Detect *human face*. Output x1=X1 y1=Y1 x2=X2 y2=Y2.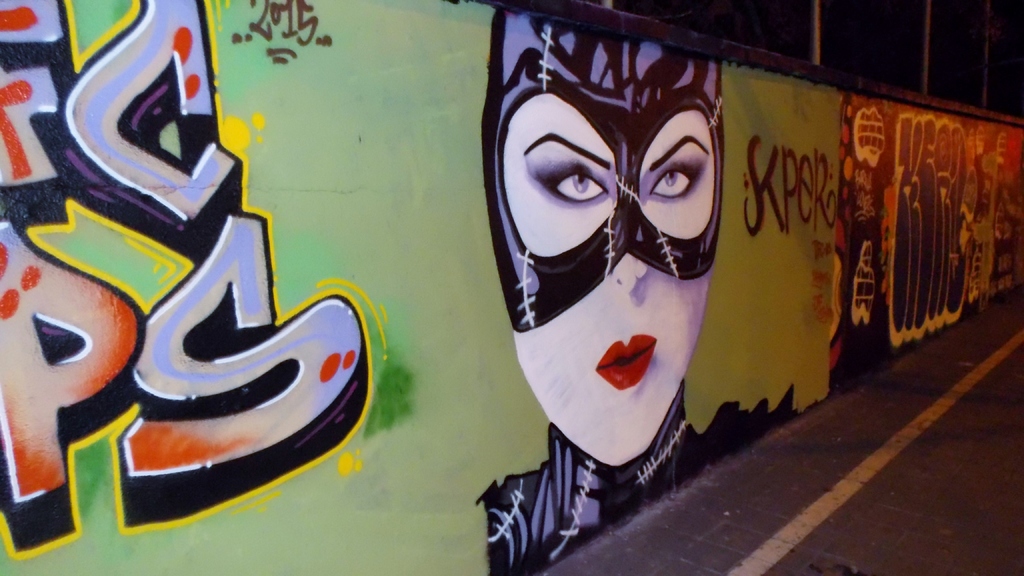
x1=502 y1=97 x2=723 y2=462.
